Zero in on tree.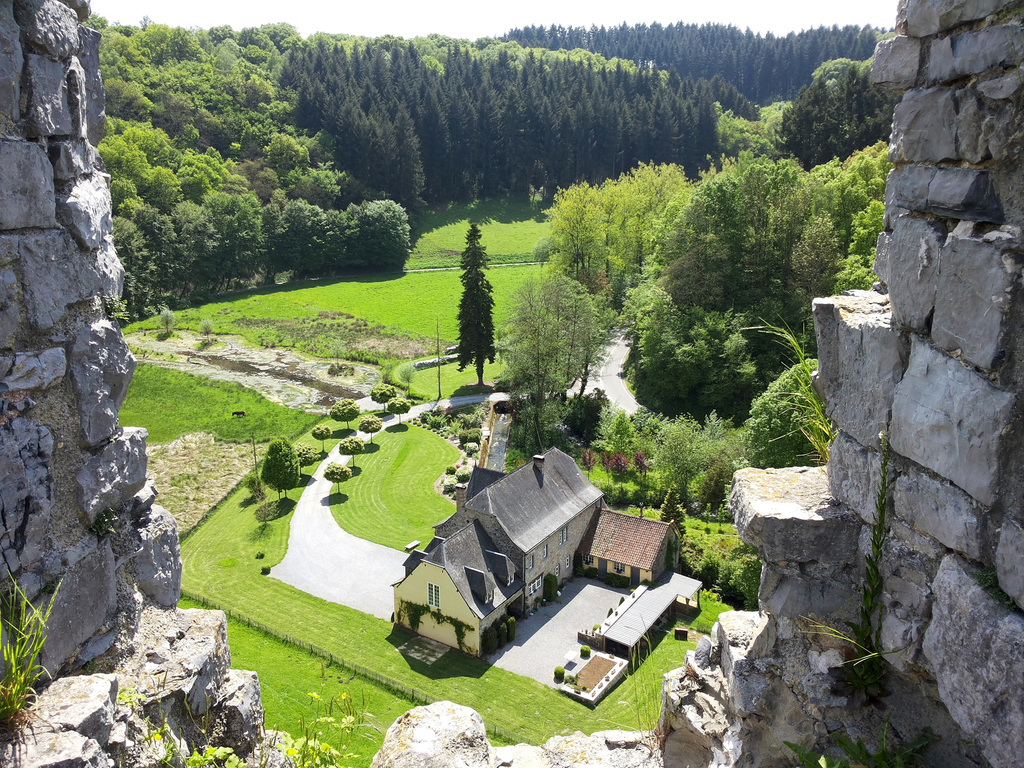
Zeroed in: box=[751, 56, 903, 166].
